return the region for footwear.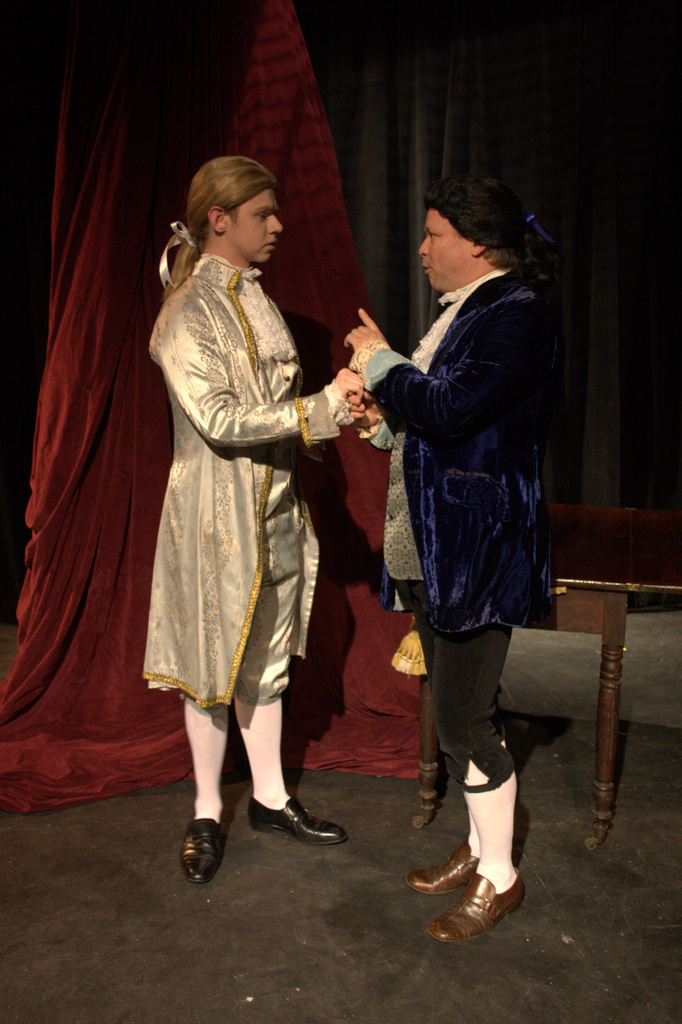
bbox=[182, 798, 229, 889].
